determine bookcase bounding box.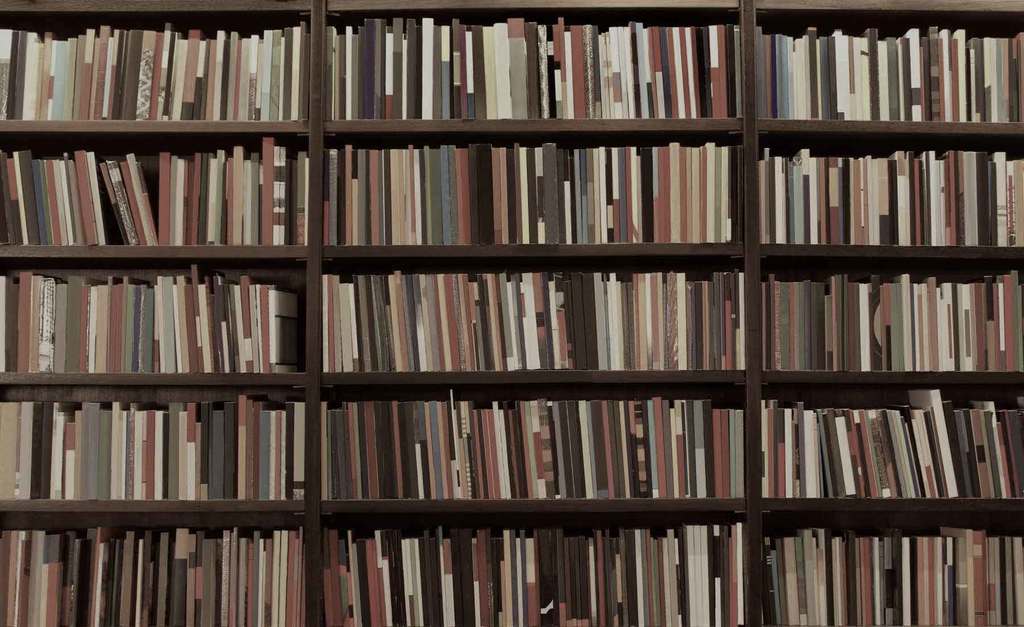
Determined: l=3, t=0, r=1016, b=626.
